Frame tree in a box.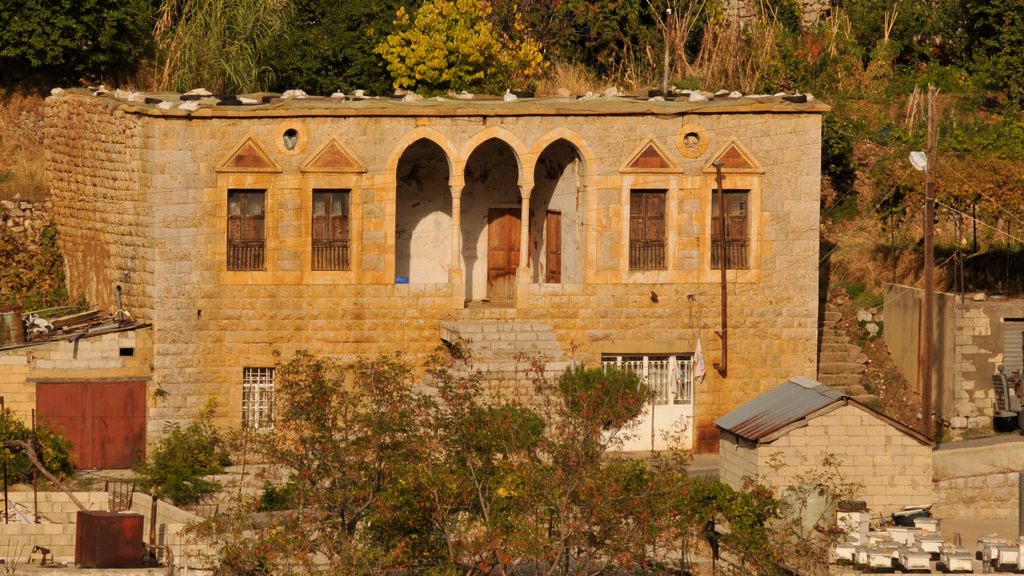
8/396/65/495.
